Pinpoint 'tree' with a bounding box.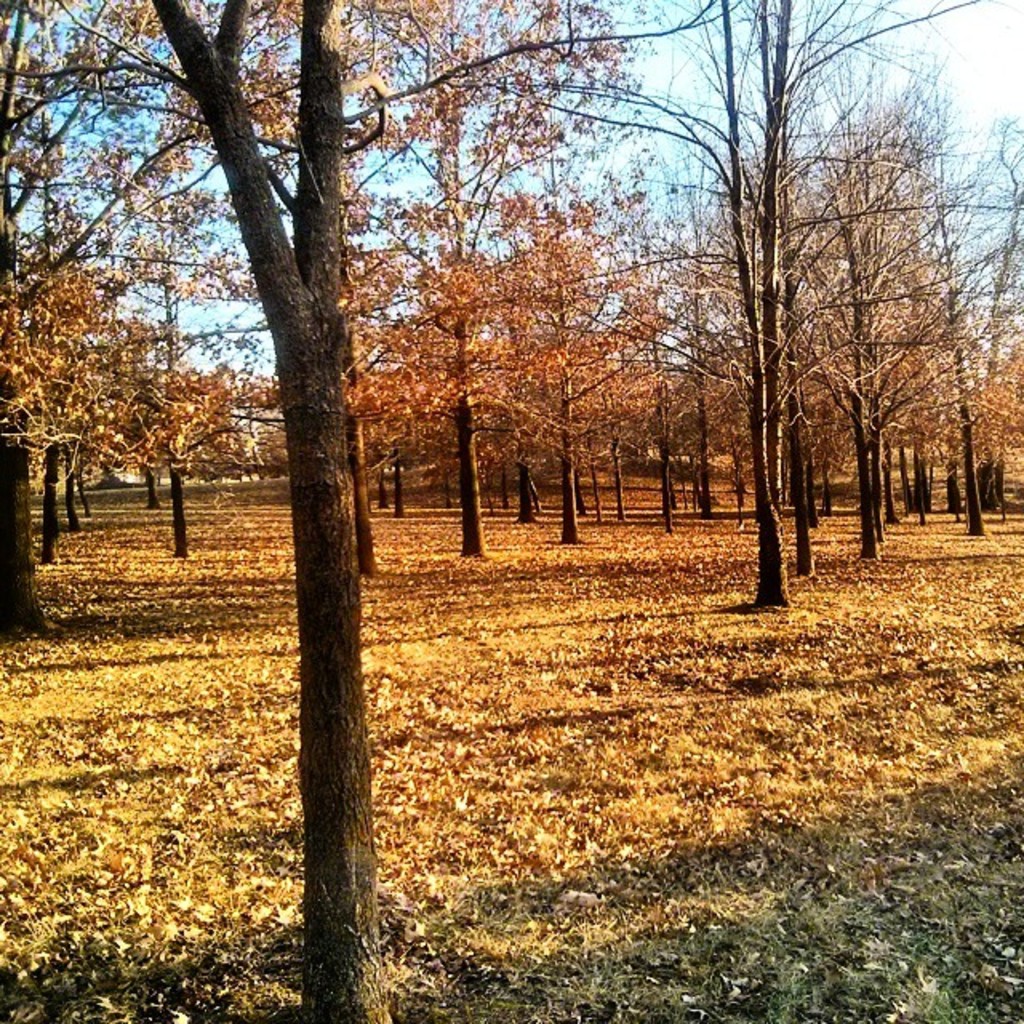
rect(579, 0, 739, 552).
